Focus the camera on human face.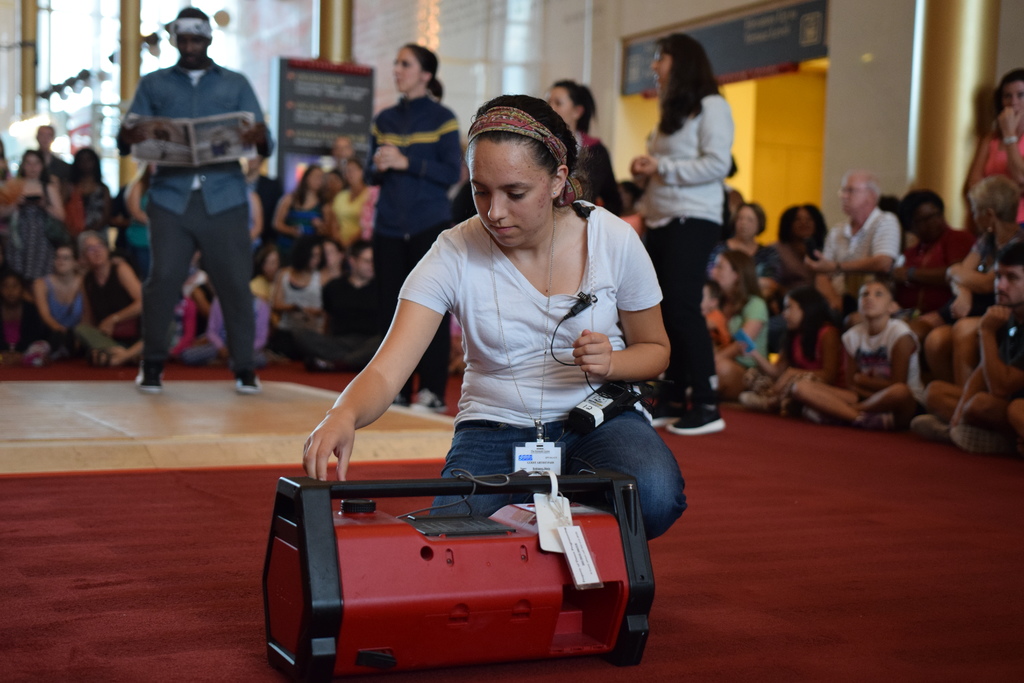
Focus region: [x1=75, y1=151, x2=101, y2=175].
